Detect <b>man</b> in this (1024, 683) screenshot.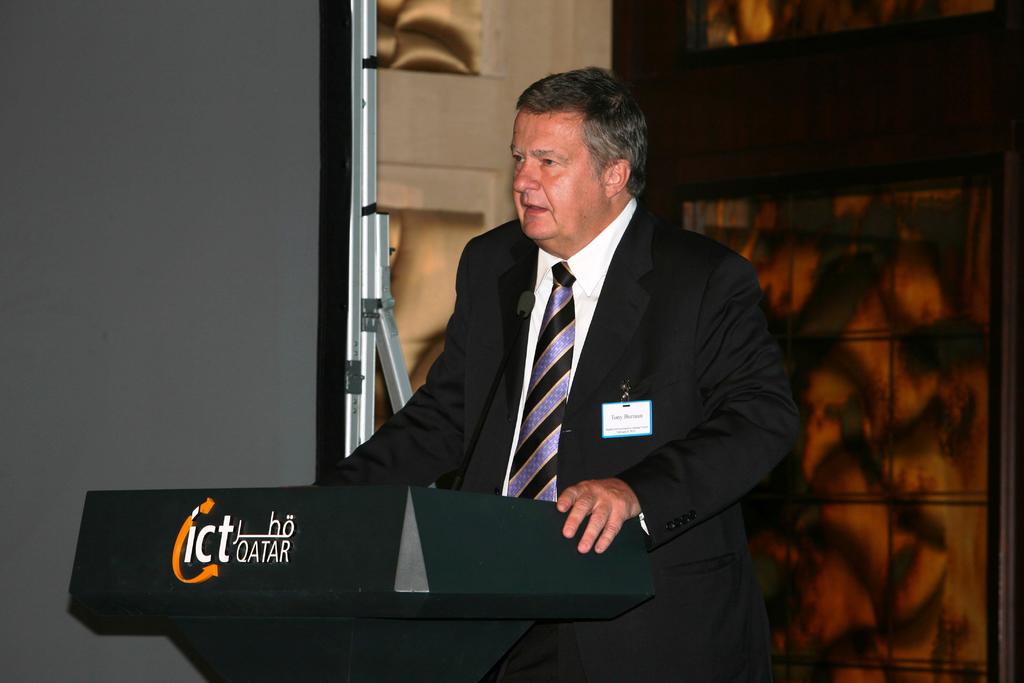
Detection: [288, 75, 787, 638].
